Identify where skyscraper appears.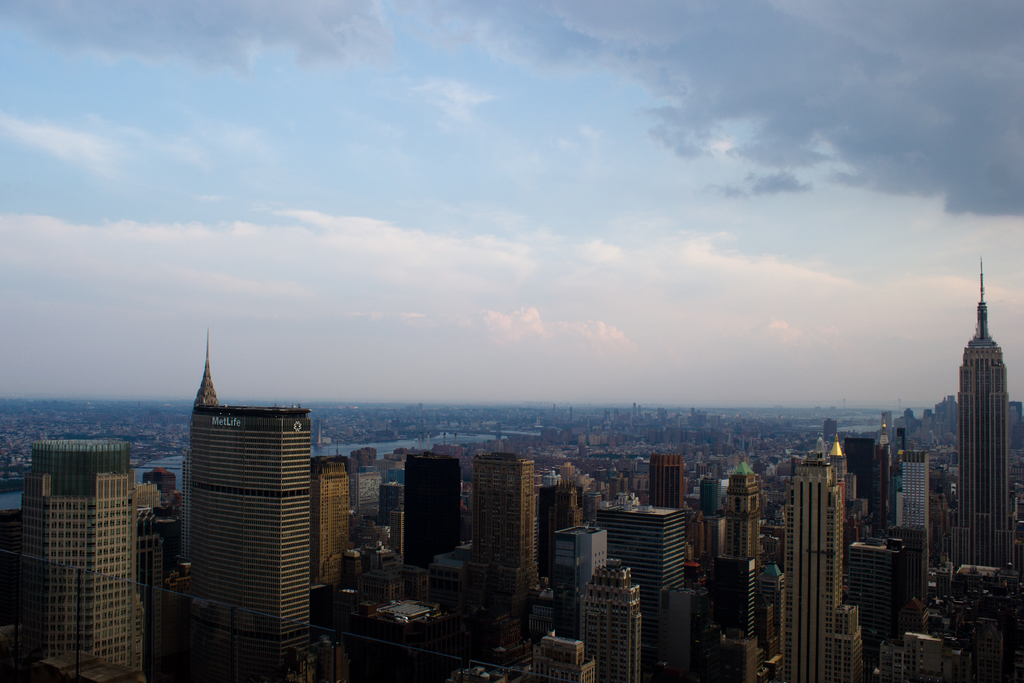
Appears at pyautogui.locateOnScreen(638, 404, 642, 418).
